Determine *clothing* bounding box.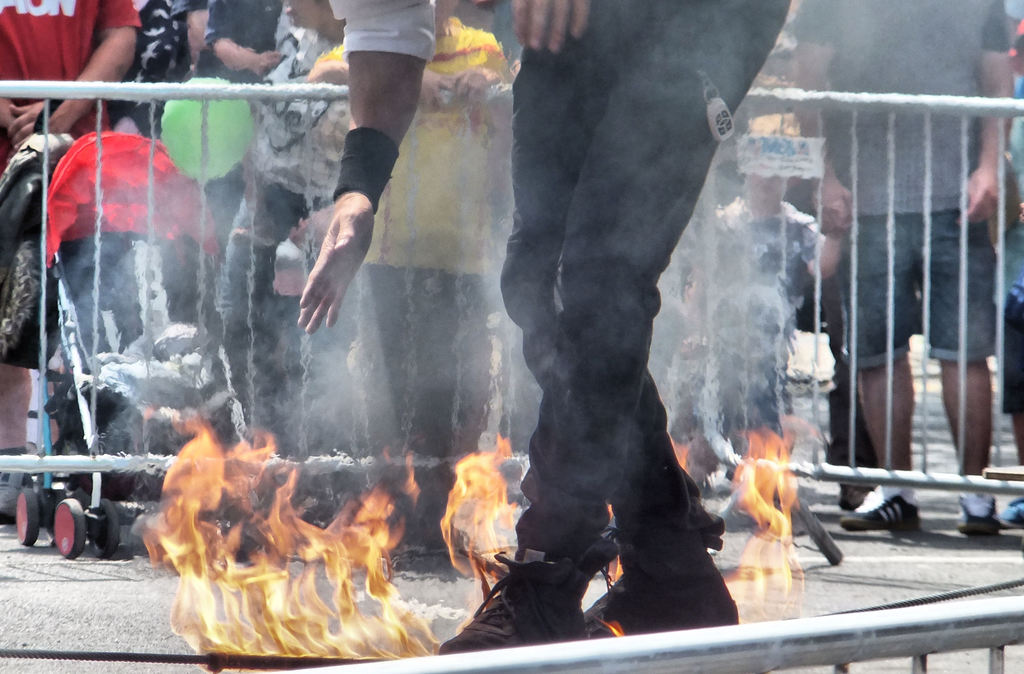
Determined: BBox(180, 0, 278, 84).
